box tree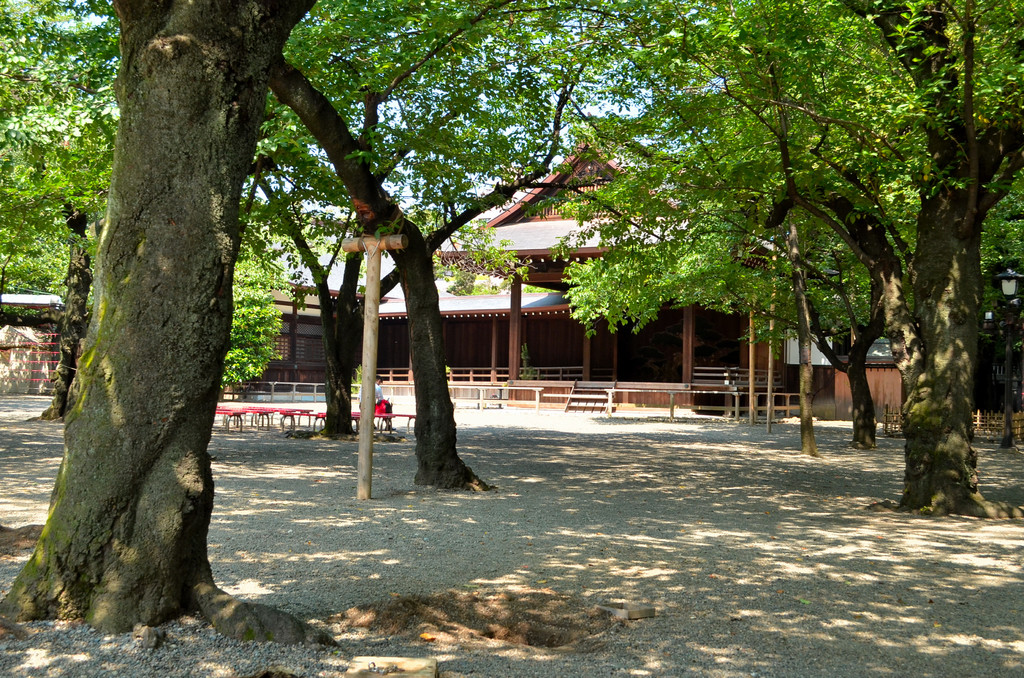
bbox=(846, 0, 1023, 525)
